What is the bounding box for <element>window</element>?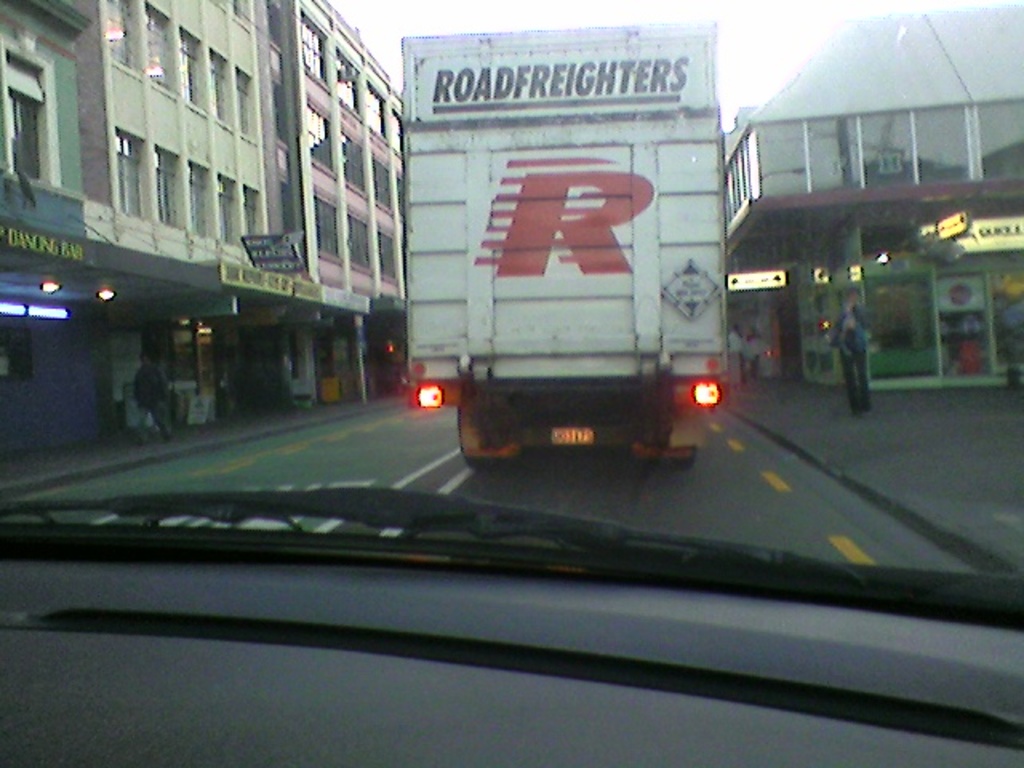
left=114, top=128, right=142, bottom=219.
